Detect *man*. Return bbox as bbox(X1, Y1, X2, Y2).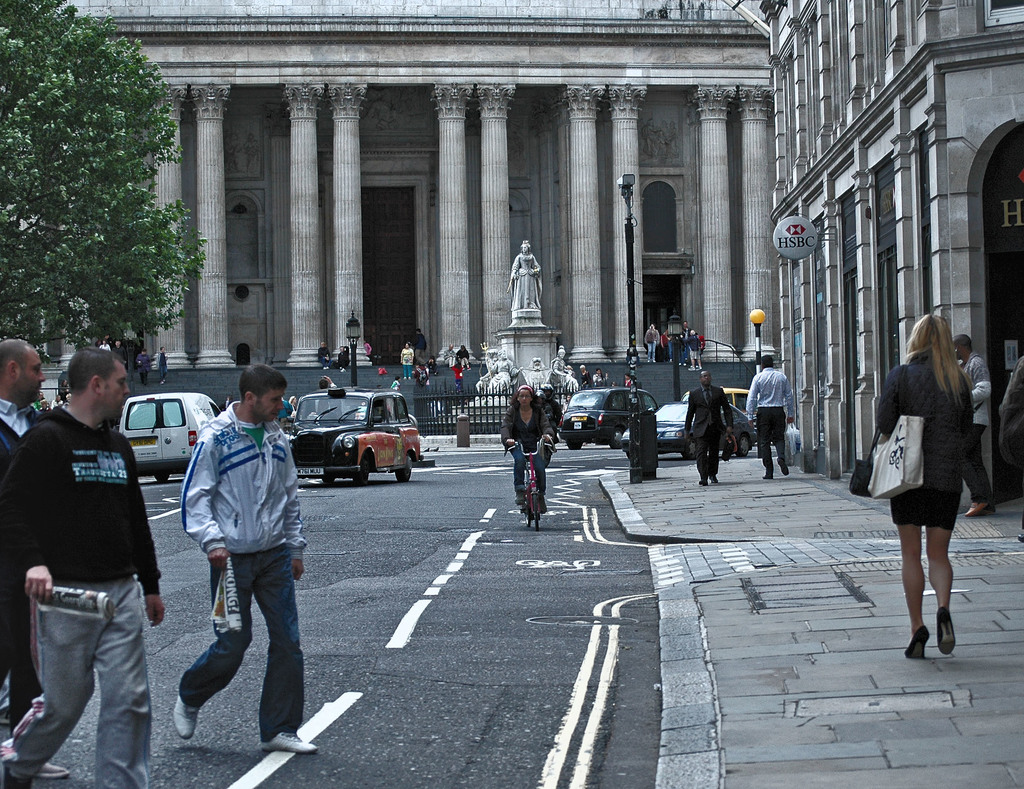
bbox(950, 347, 988, 522).
